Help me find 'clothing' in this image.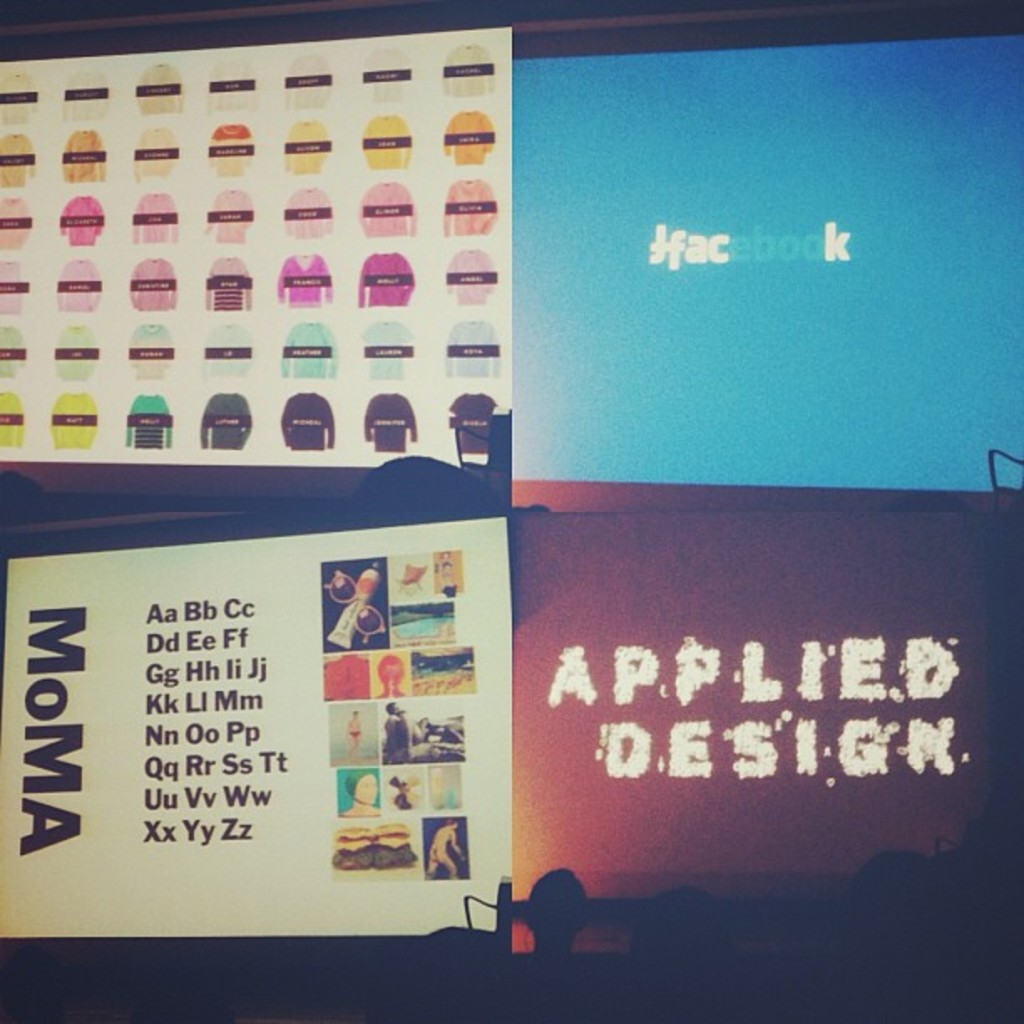
Found it: 202:124:251:176.
